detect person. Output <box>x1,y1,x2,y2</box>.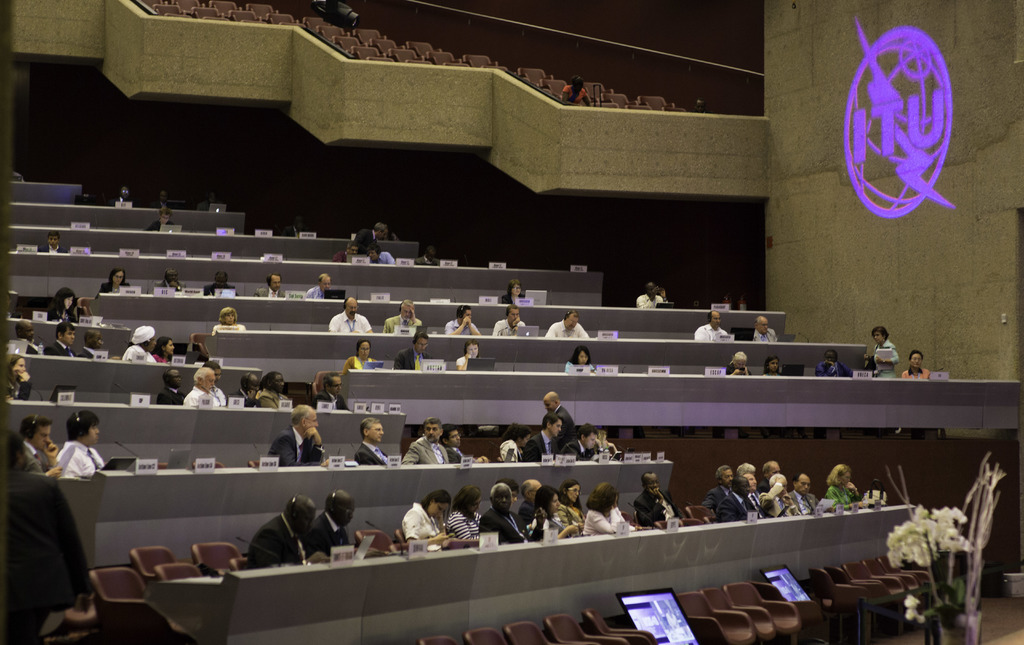
<box>707,466,863,521</box>.
